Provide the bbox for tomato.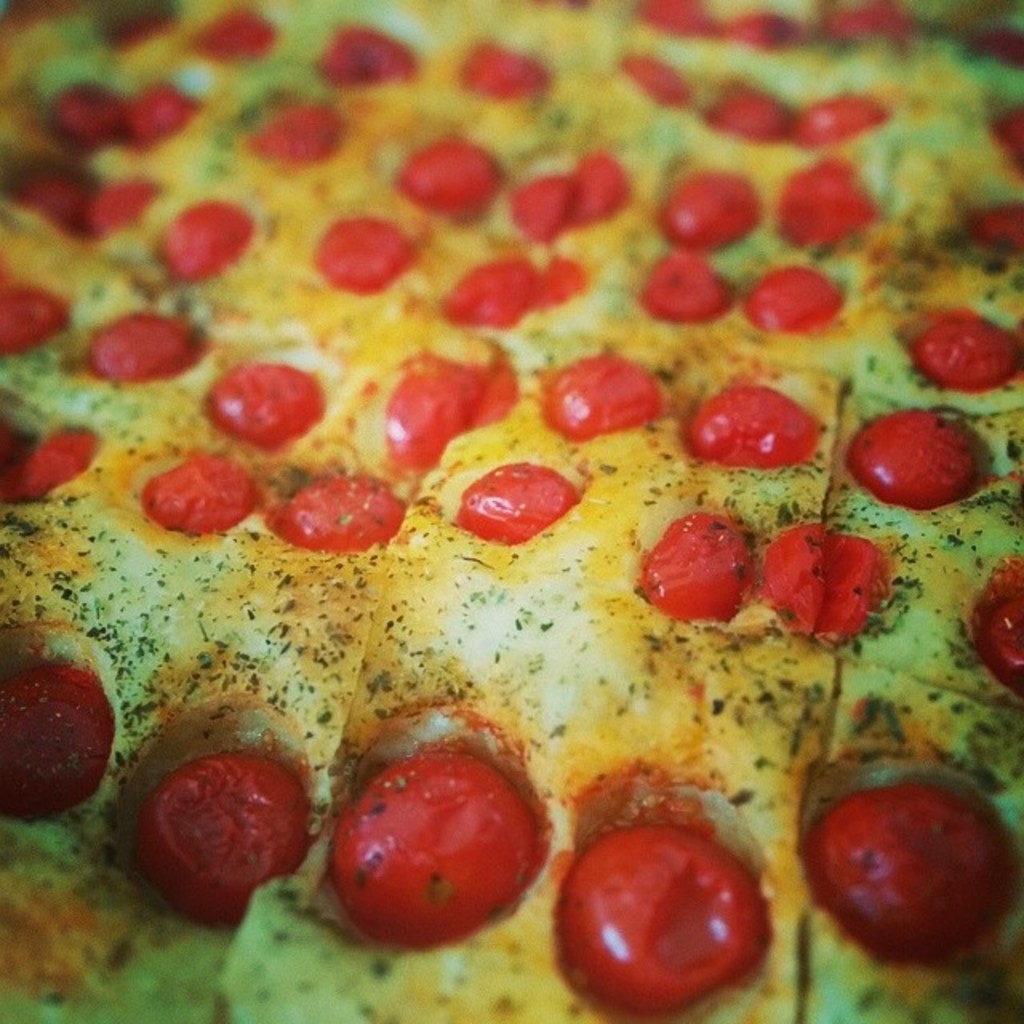
bbox=[848, 397, 984, 507].
